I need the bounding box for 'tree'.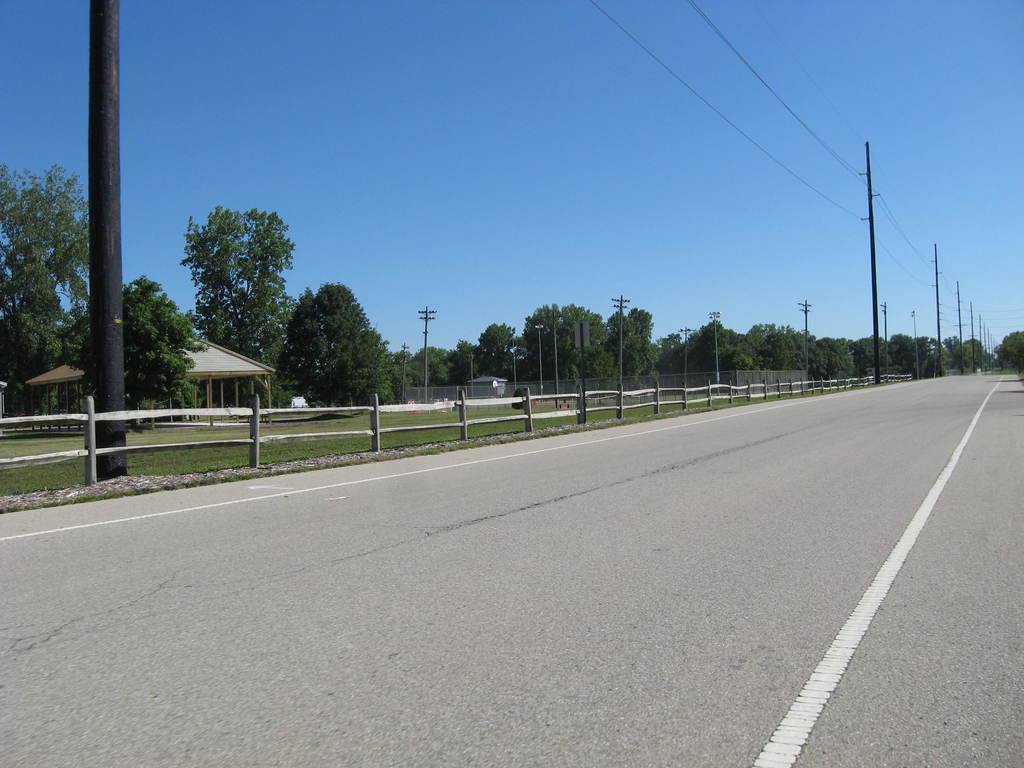
Here it is: <bbox>454, 335, 476, 390</bbox>.
